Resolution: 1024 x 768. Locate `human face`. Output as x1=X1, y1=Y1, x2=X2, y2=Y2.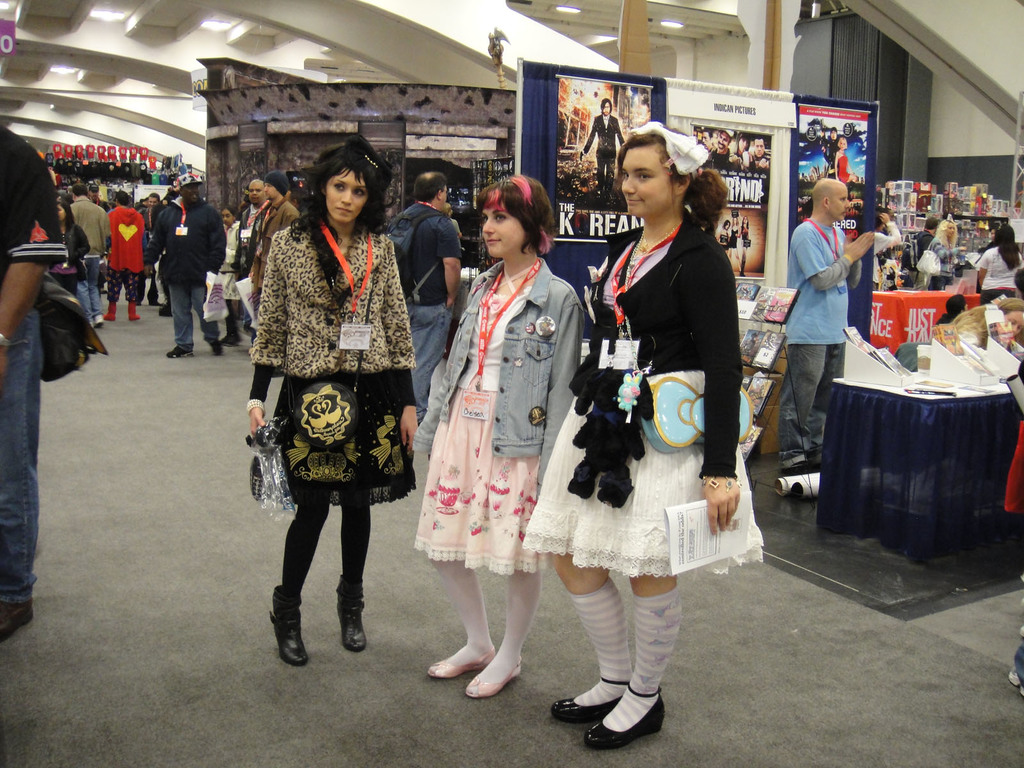
x1=750, y1=135, x2=771, y2=161.
